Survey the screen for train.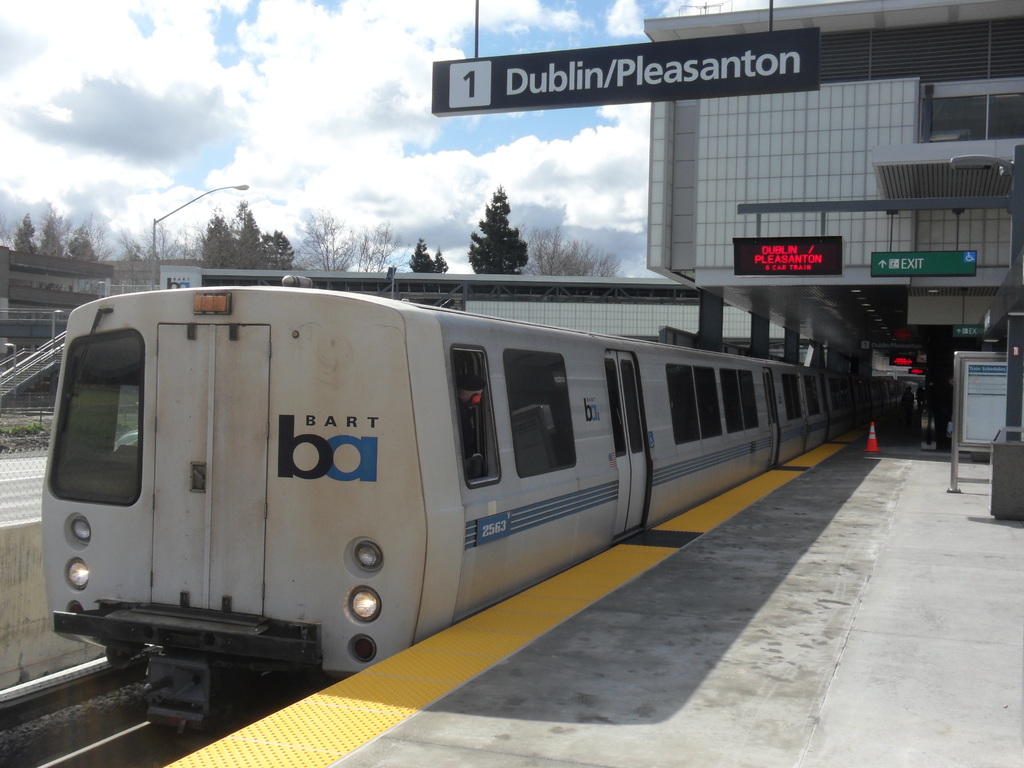
Survey found: box=[32, 280, 920, 725].
